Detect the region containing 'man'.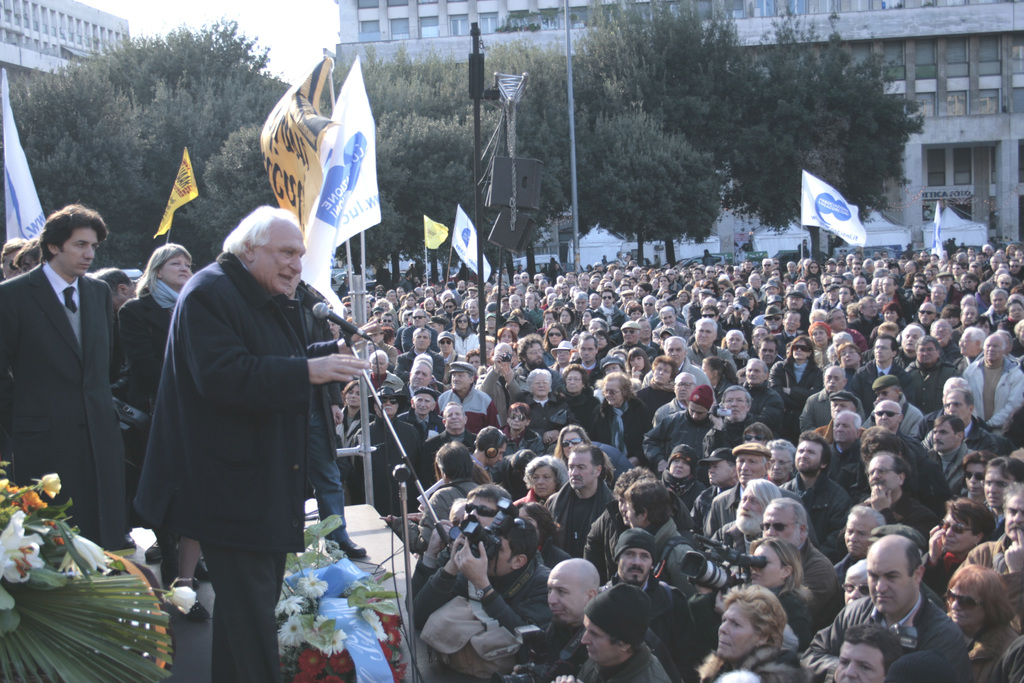
(828,411,879,451).
